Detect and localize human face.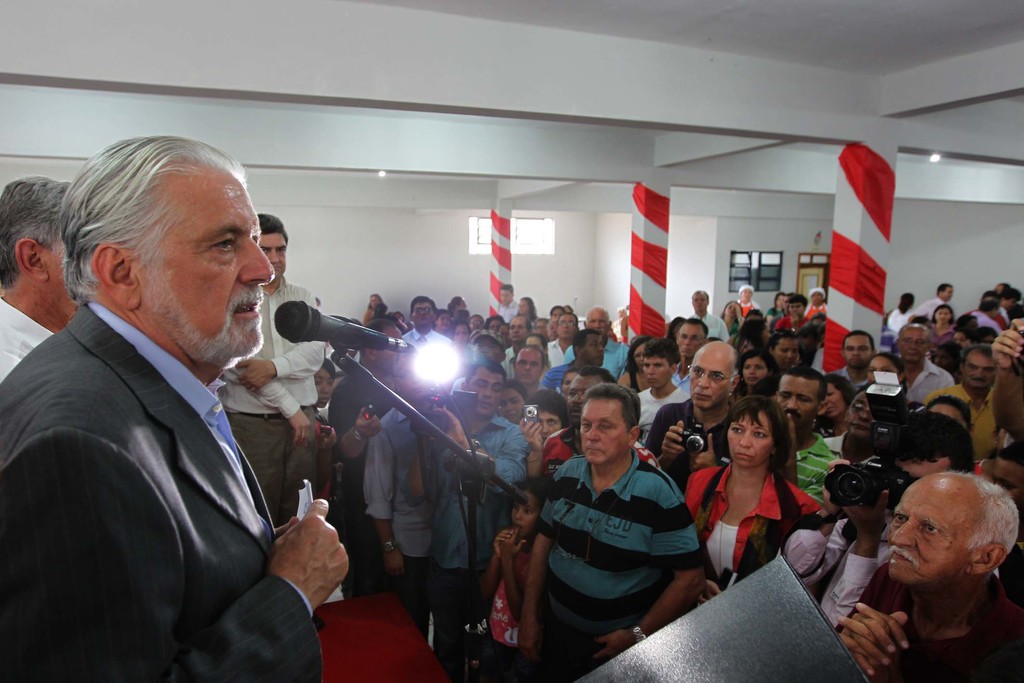
Localized at <bbox>644, 359, 665, 391</bbox>.
